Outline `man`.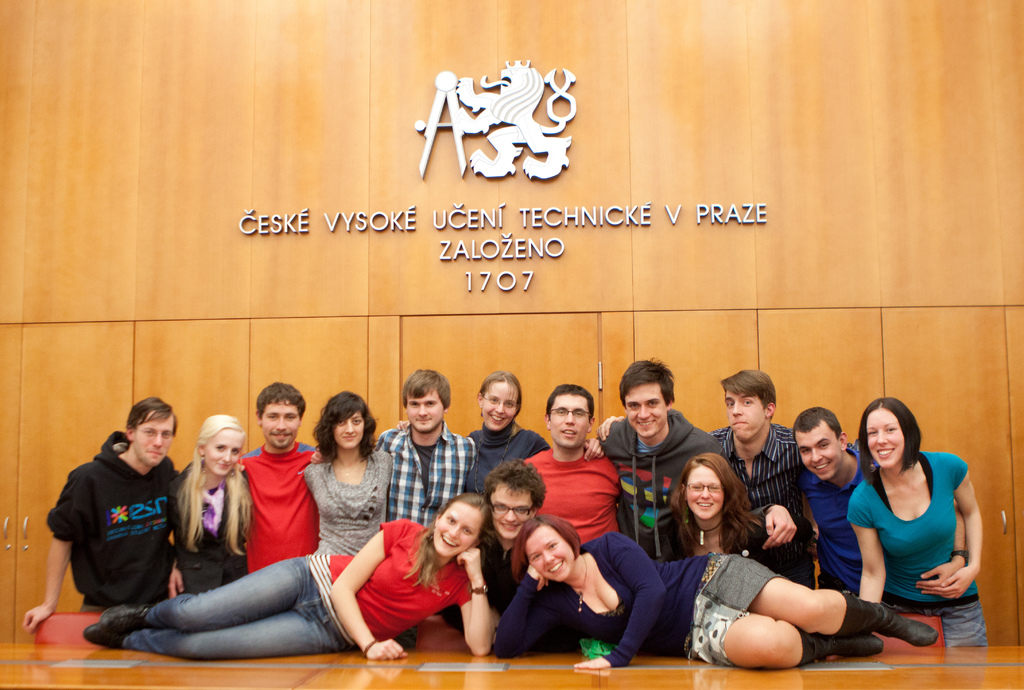
Outline: select_region(234, 382, 325, 573).
